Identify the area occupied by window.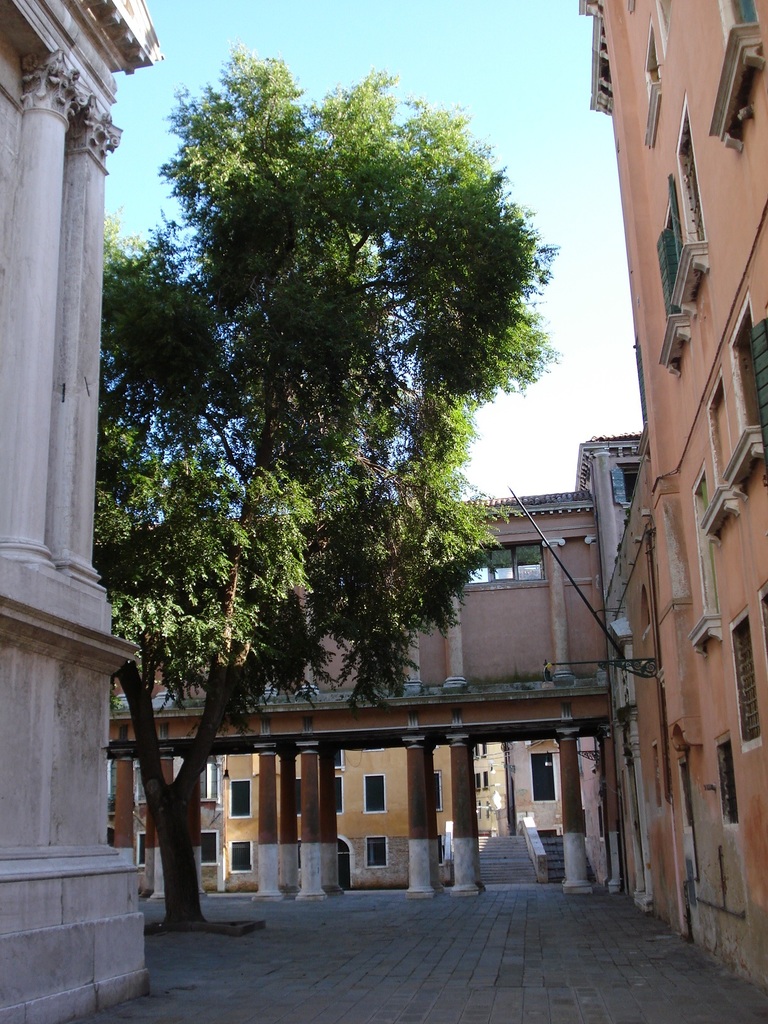
Area: crop(720, 732, 737, 832).
